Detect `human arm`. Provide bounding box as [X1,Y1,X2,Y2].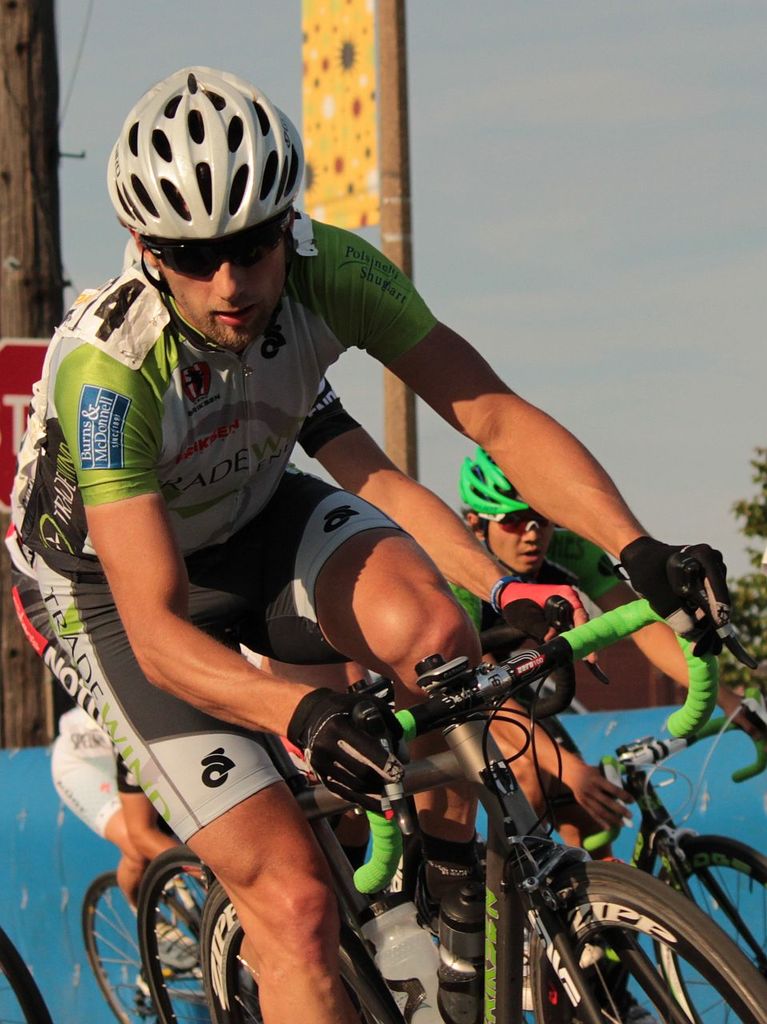
[109,739,228,883].
